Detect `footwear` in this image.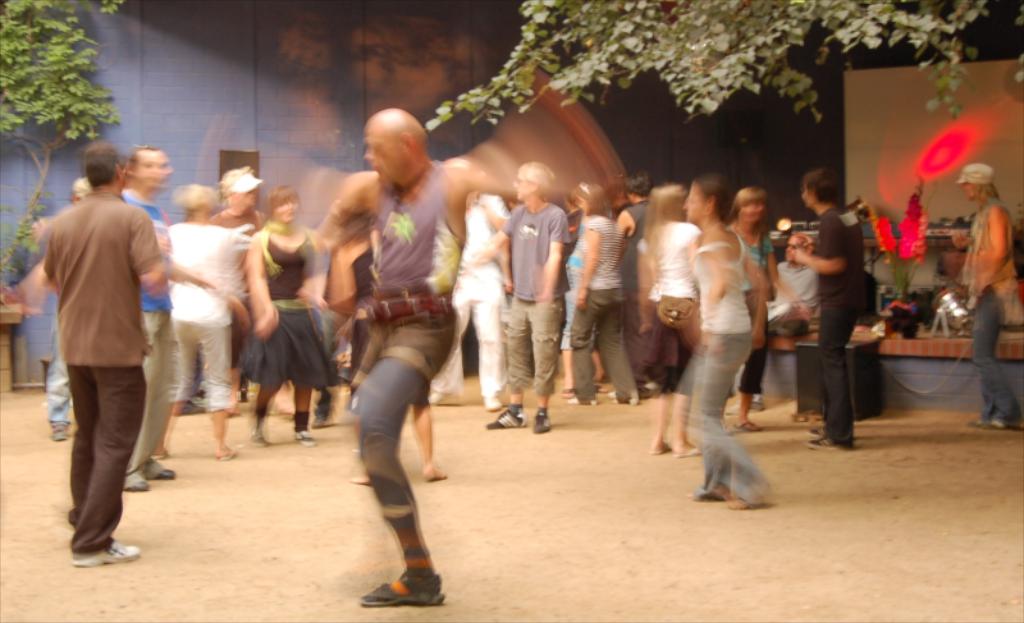
Detection: bbox(570, 394, 595, 408).
